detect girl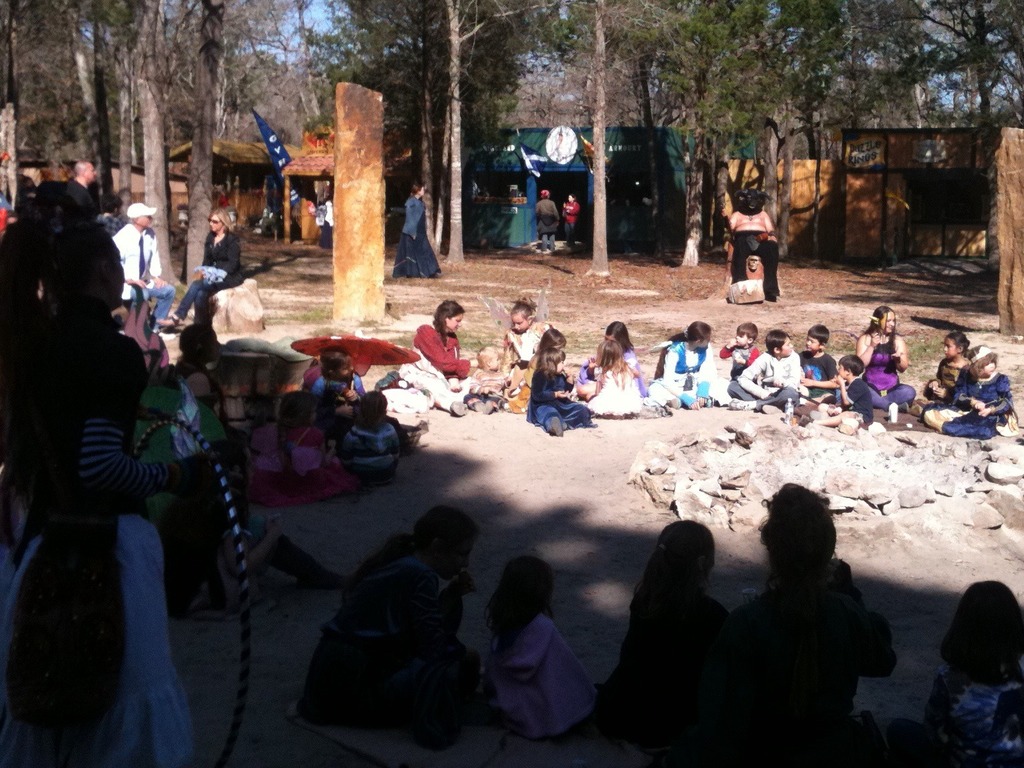
<bbox>932, 351, 1011, 439</bbox>
